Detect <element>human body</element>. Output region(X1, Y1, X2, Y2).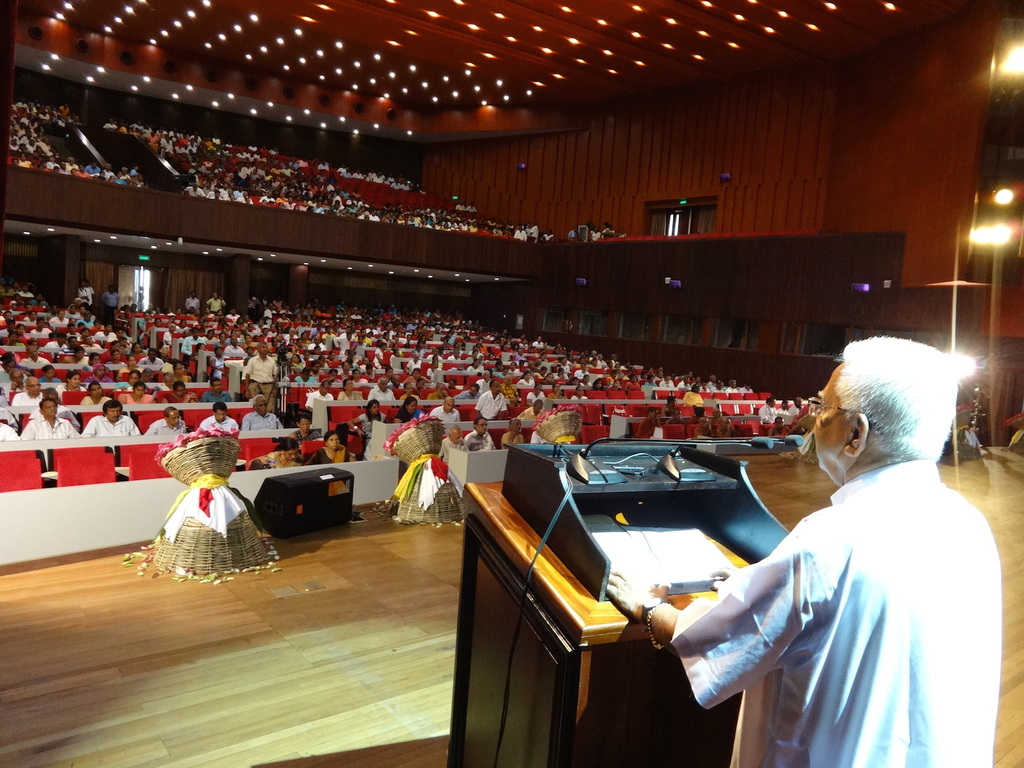
region(711, 356, 1011, 758).
